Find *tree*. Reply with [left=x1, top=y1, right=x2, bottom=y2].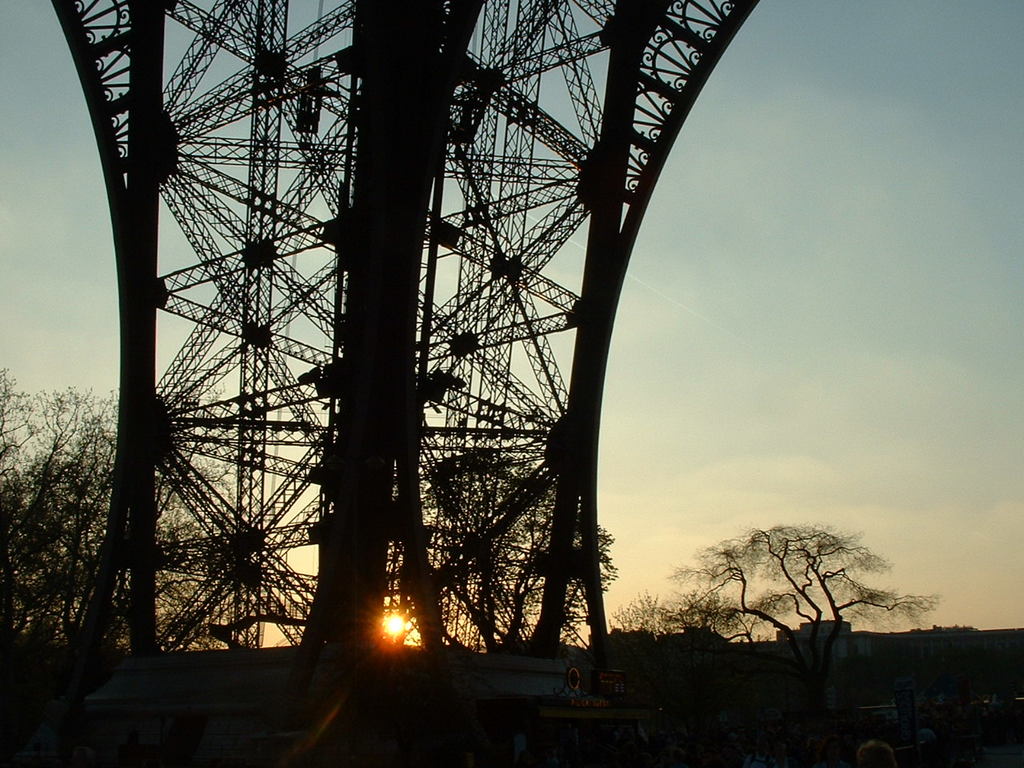
[left=625, top=527, right=925, bottom=639].
